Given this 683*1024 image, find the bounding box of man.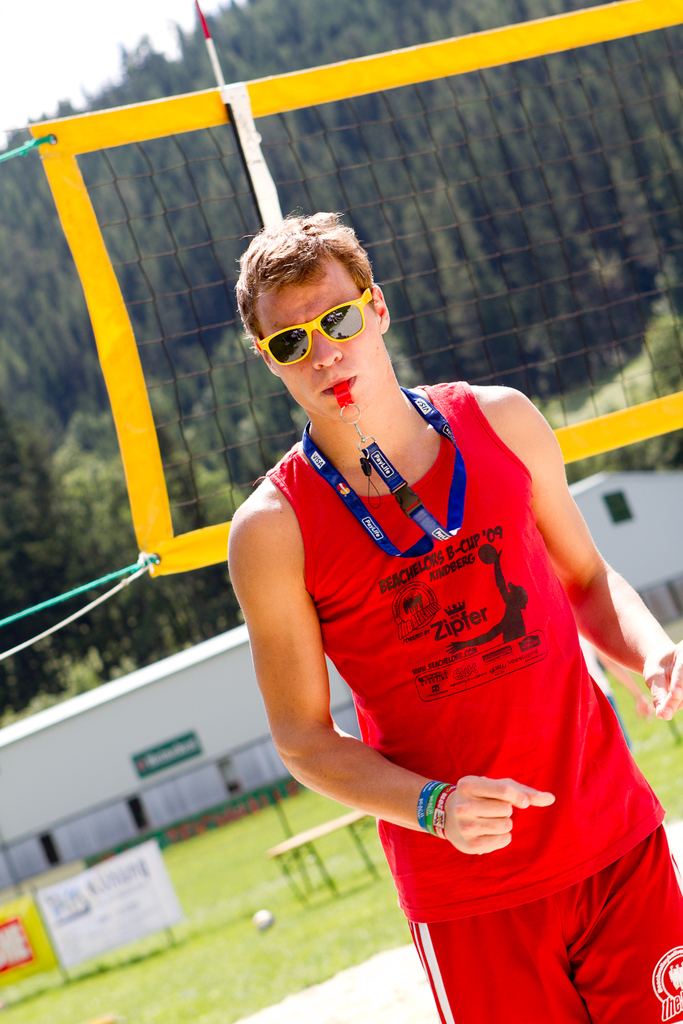
l=220, t=195, r=645, b=1010.
